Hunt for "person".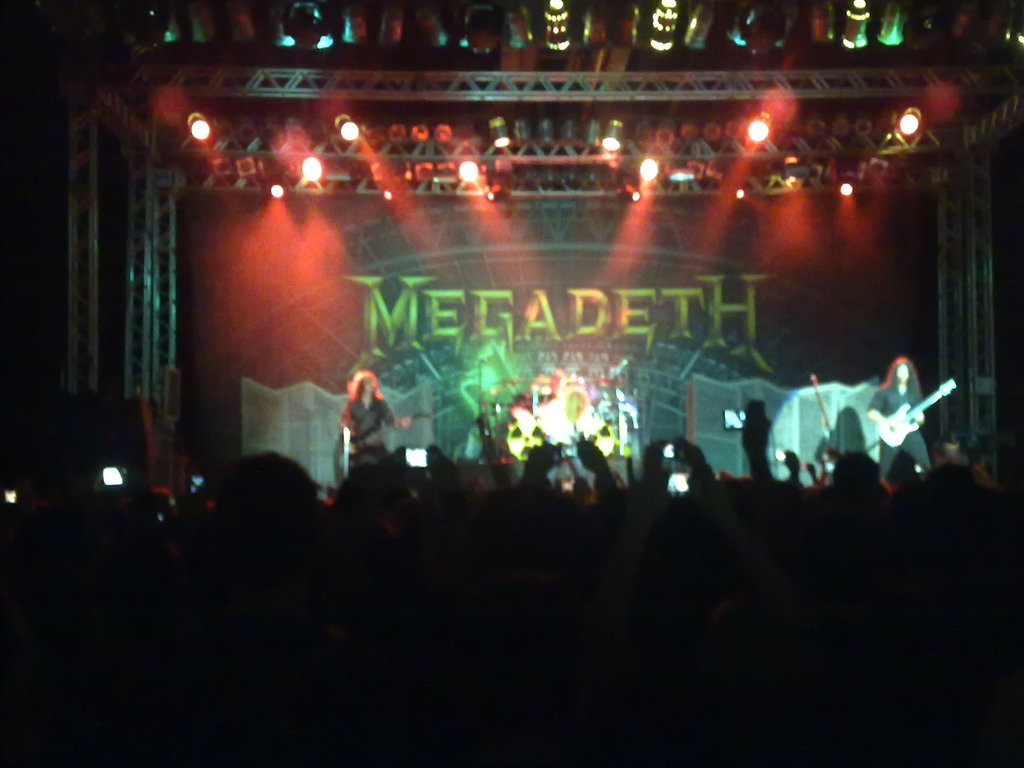
Hunted down at [867,355,928,481].
